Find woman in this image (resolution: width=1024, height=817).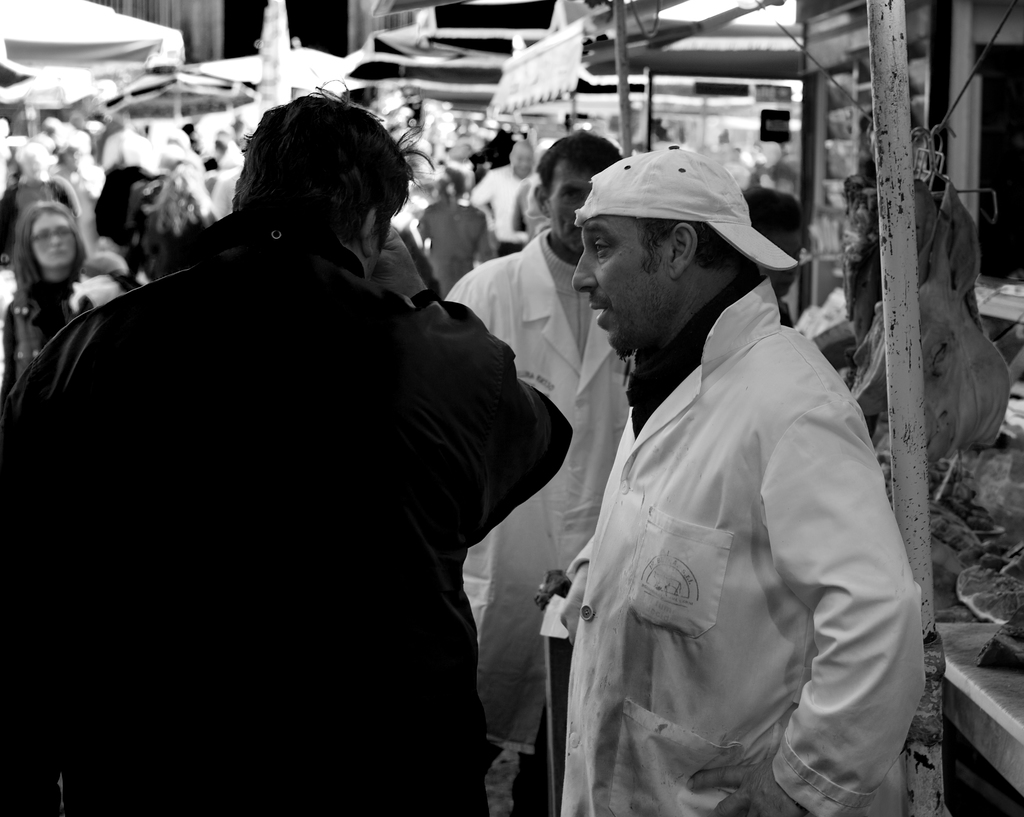
bbox=(134, 155, 218, 287).
